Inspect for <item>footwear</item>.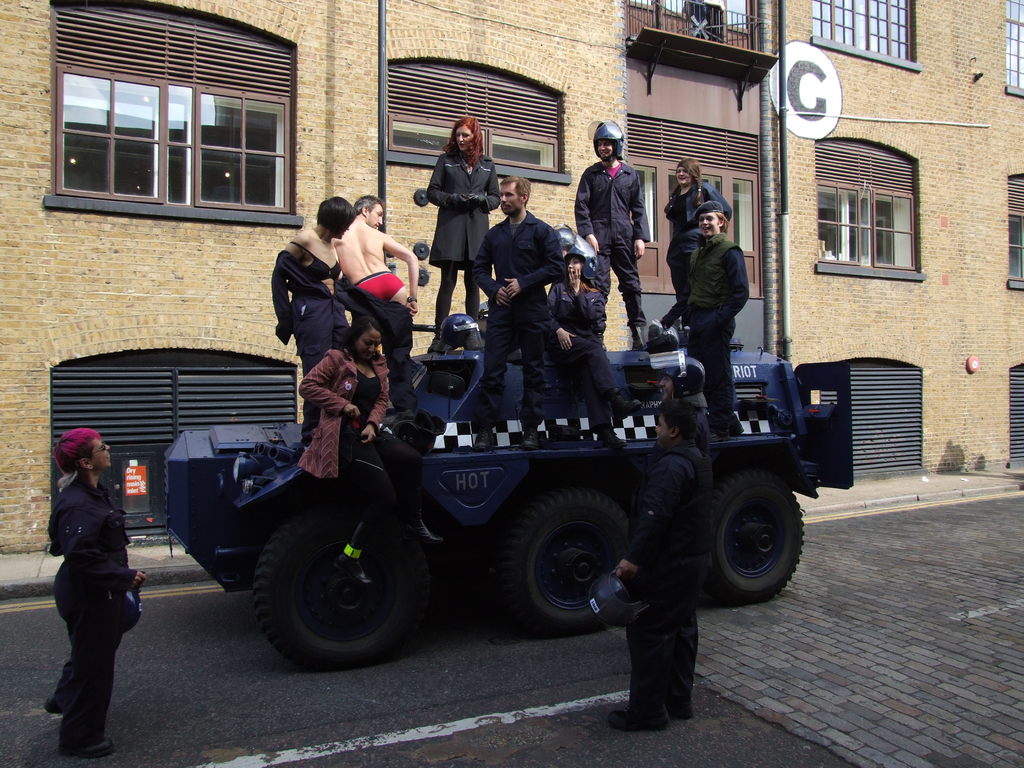
Inspection: [472, 427, 497, 451].
